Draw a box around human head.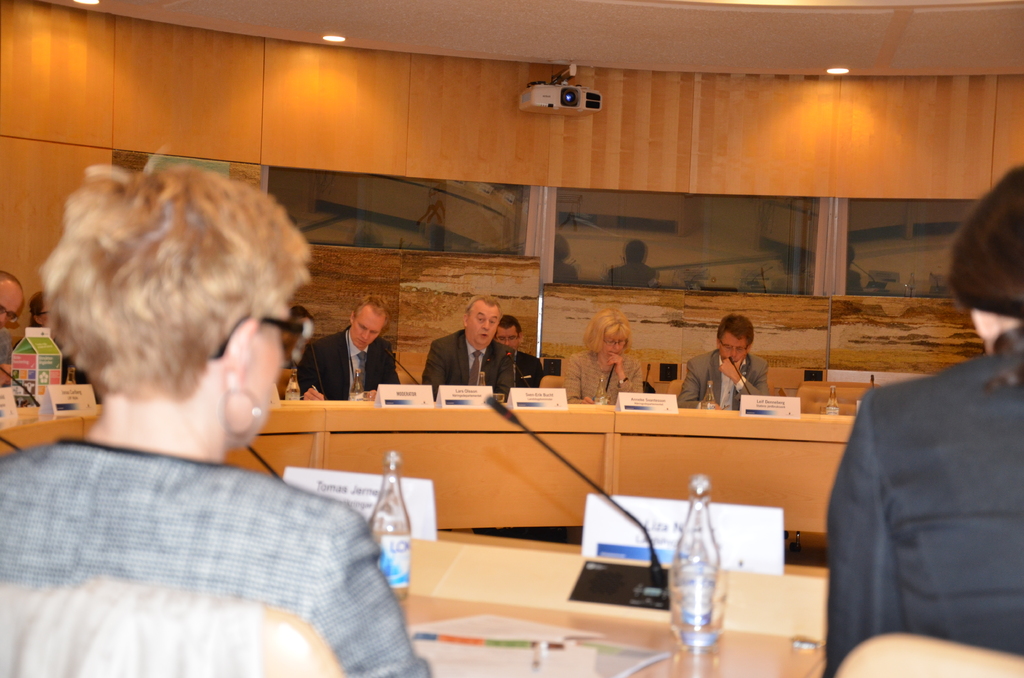
rect(465, 293, 501, 346).
